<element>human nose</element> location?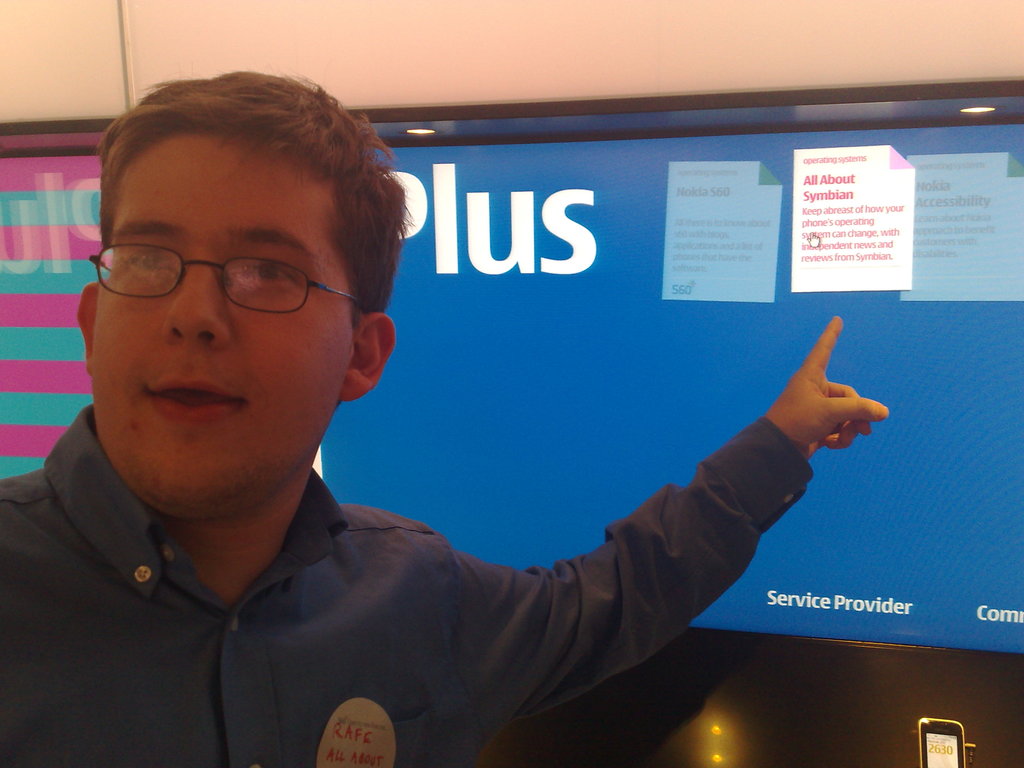
[164, 270, 228, 351]
